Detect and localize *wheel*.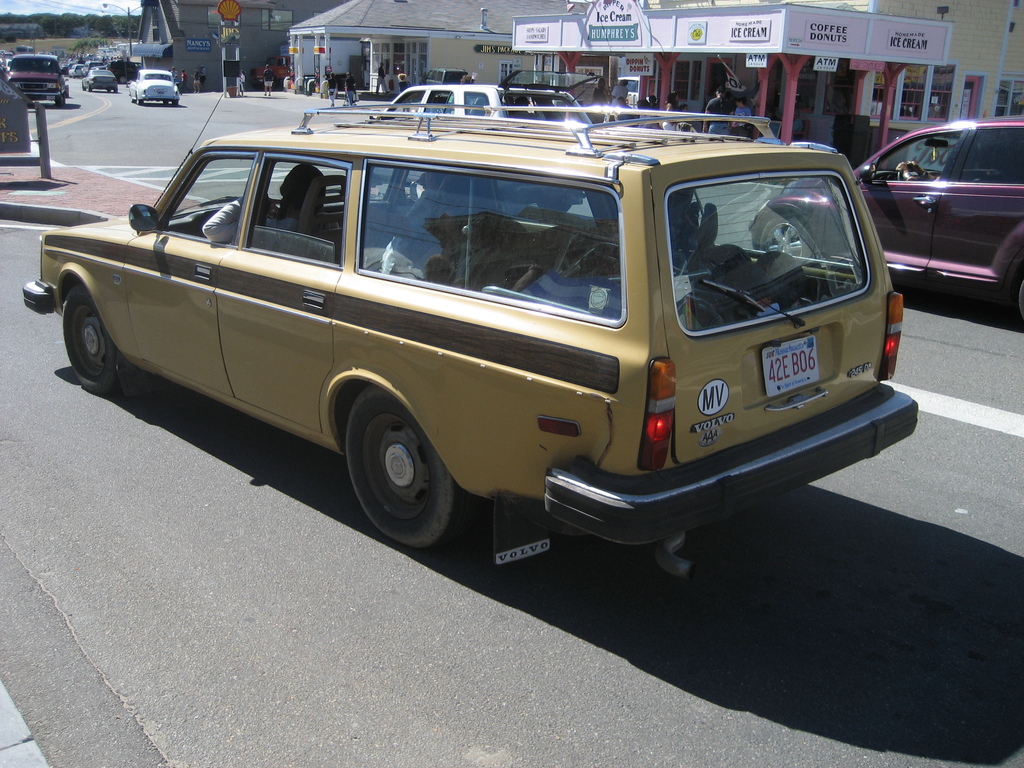
Localized at bbox(337, 394, 449, 544).
